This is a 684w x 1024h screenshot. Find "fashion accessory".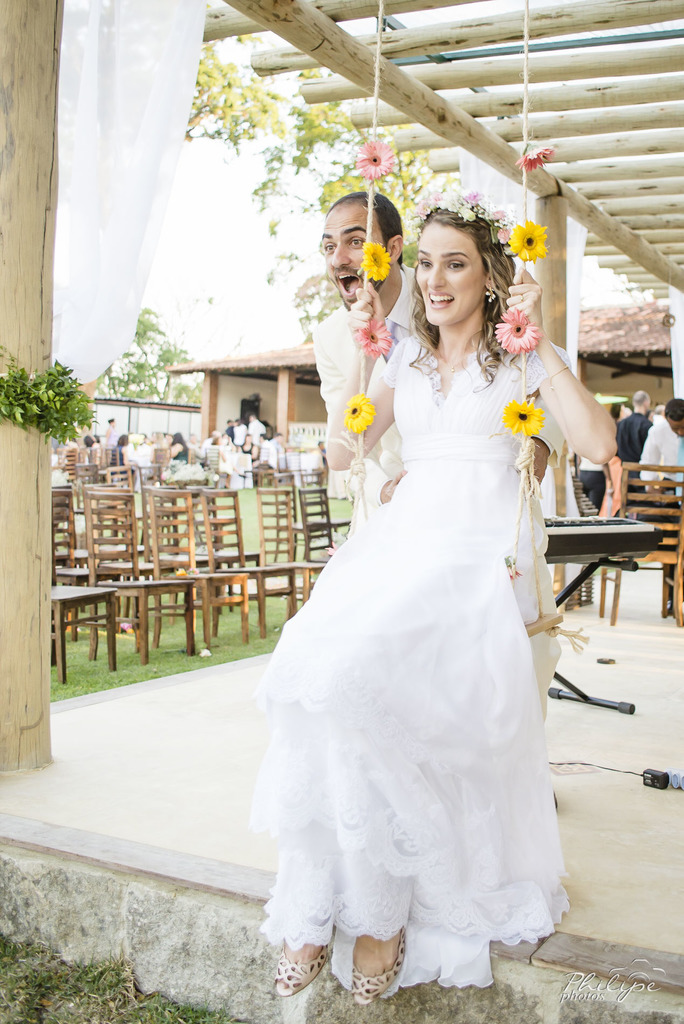
Bounding box: region(348, 924, 404, 1006).
